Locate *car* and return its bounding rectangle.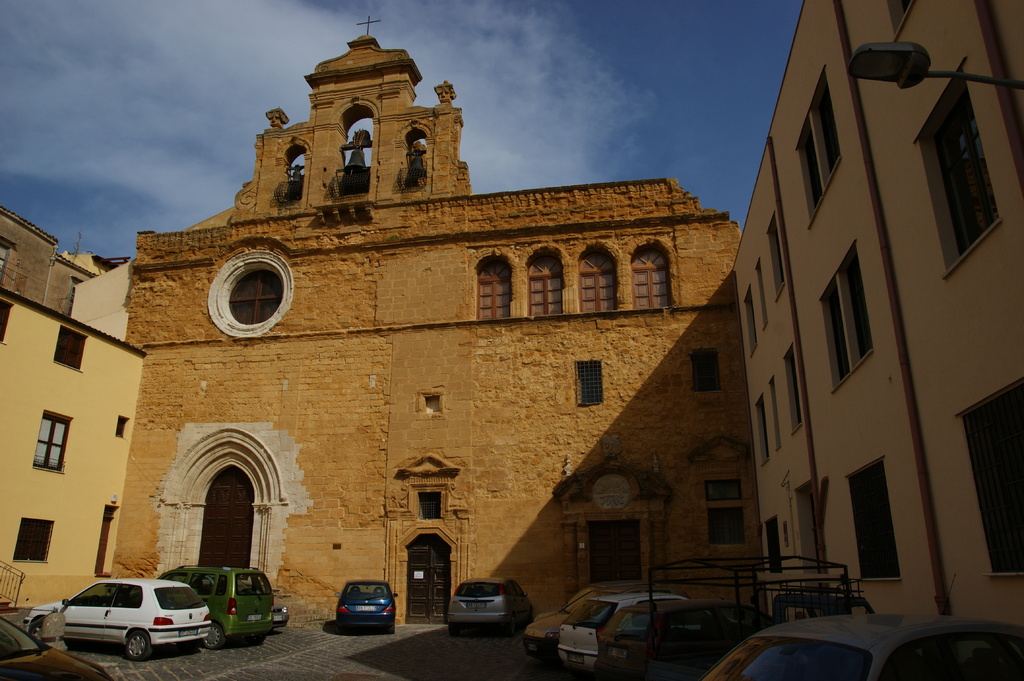
Rect(0, 612, 112, 680).
